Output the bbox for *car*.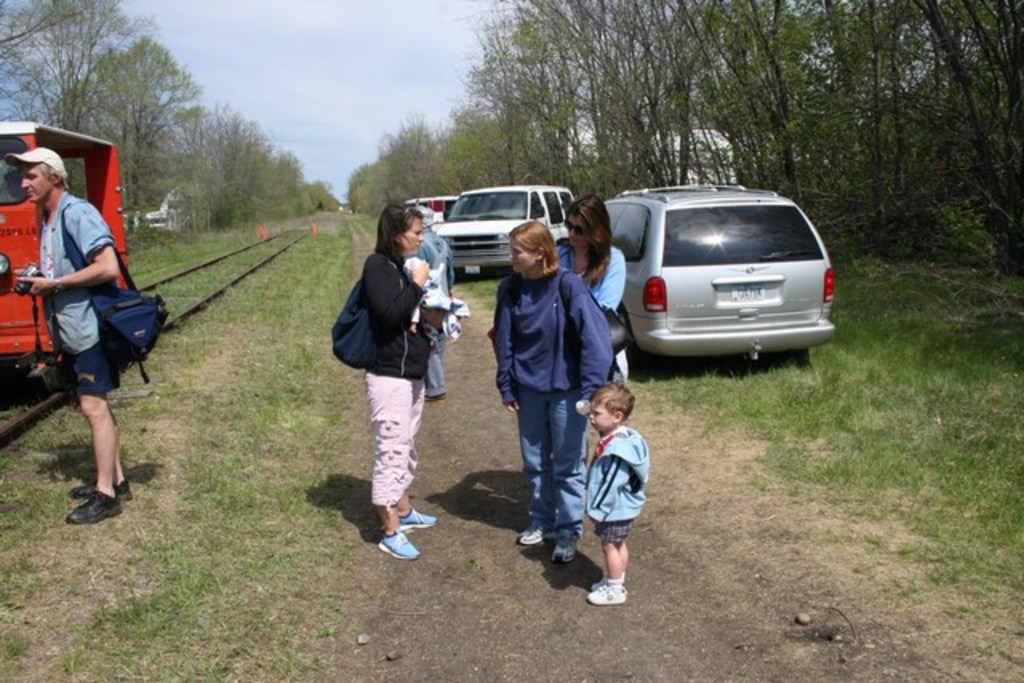
bbox=[430, 182, 574, 266].
